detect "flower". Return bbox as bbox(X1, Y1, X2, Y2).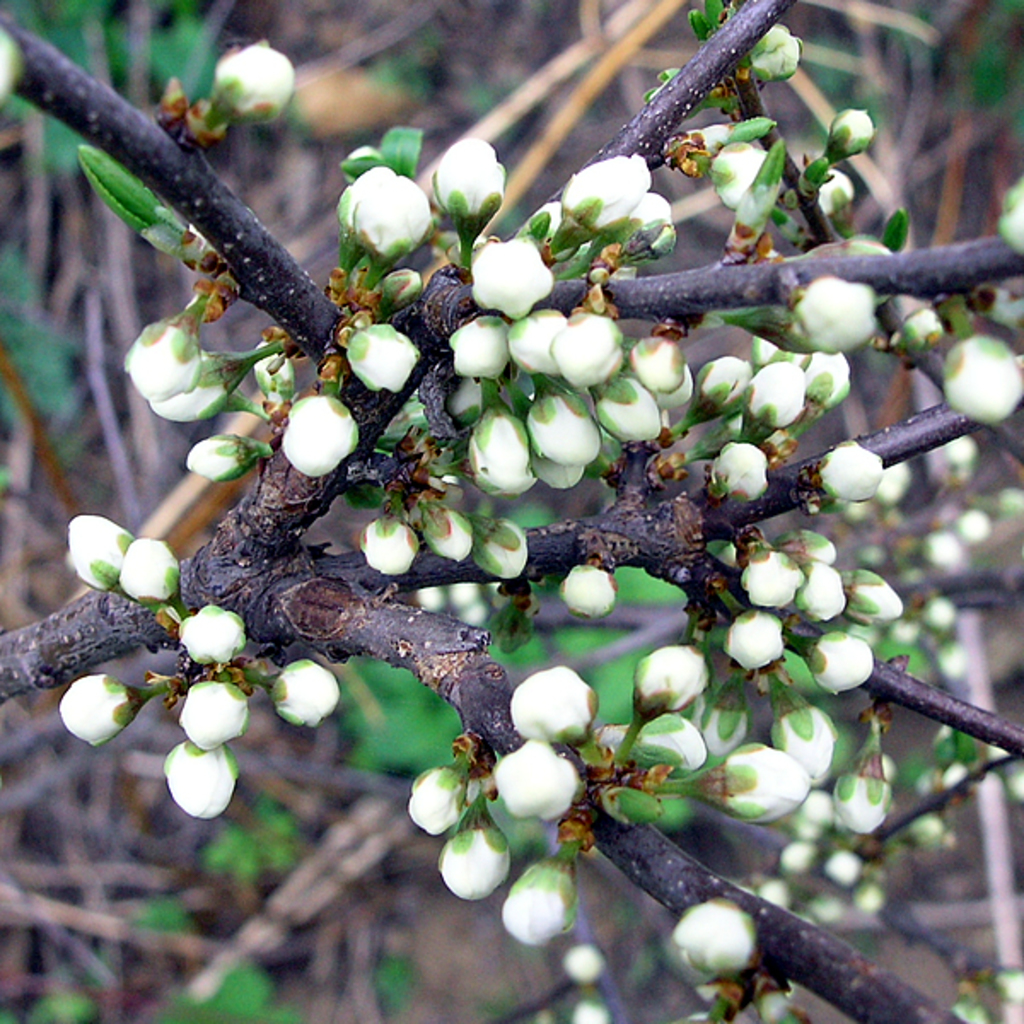
bbox(38, 512, 177, 616).
